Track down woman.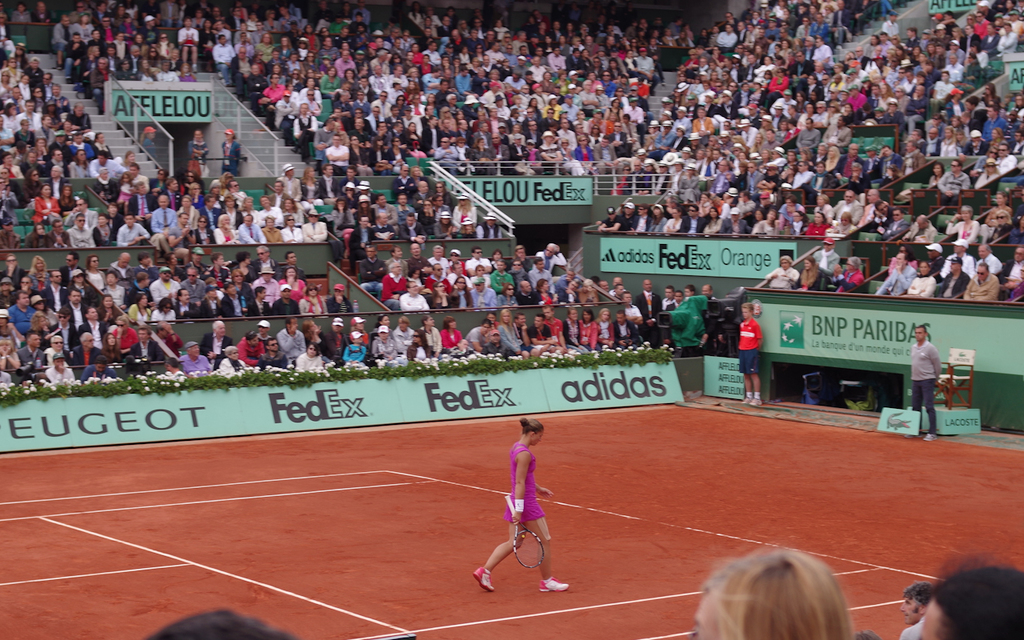
Tracked to 438:106:458:133.
